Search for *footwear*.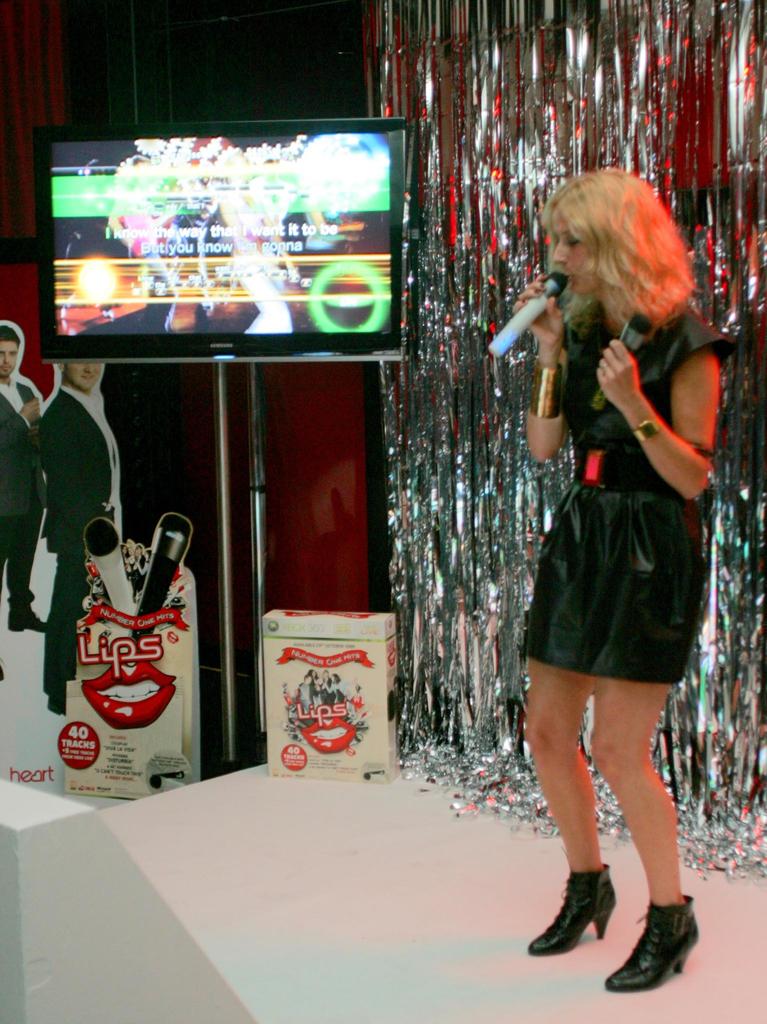
Found at crop(49, 684, 67, 720).
